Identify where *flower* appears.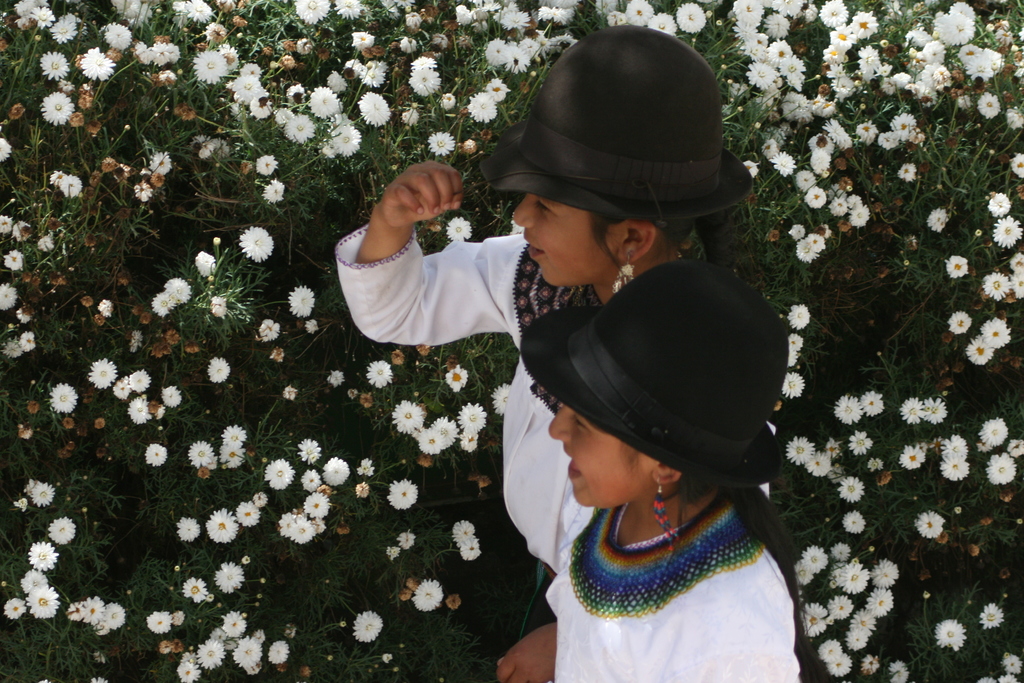
Appears at bbox=(977, 675, 997, 682).
